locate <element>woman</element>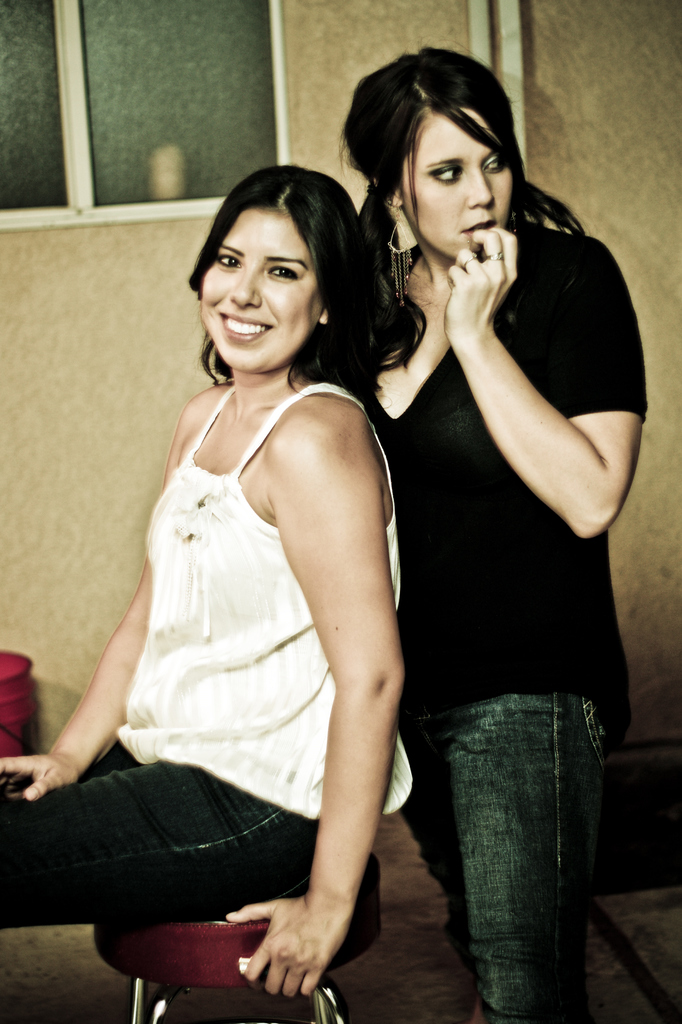
[38, 137, 450, 1000]
